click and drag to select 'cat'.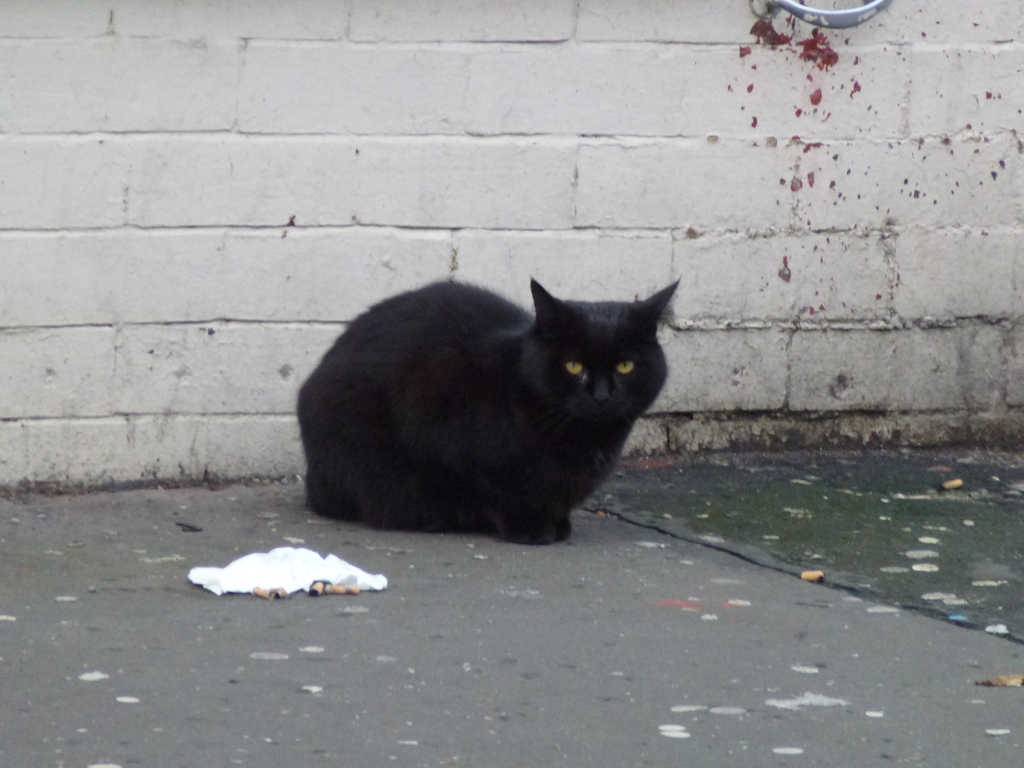
Selection: BBox(292, 276, 682, 549).
